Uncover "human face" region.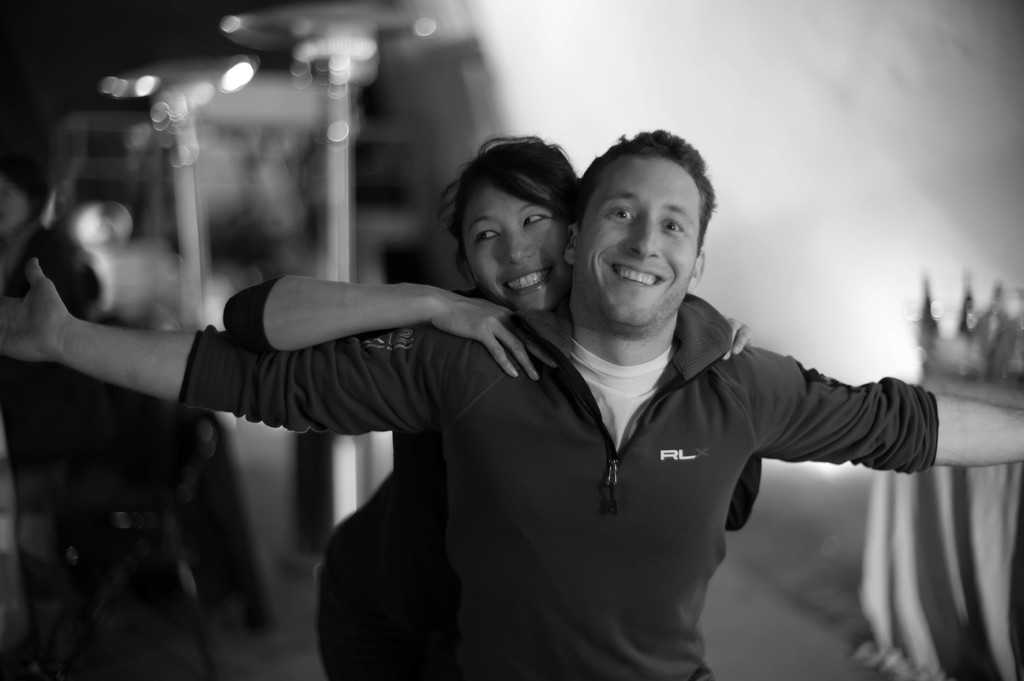
Uncovered: bbox(574, 157, 698, 323).
